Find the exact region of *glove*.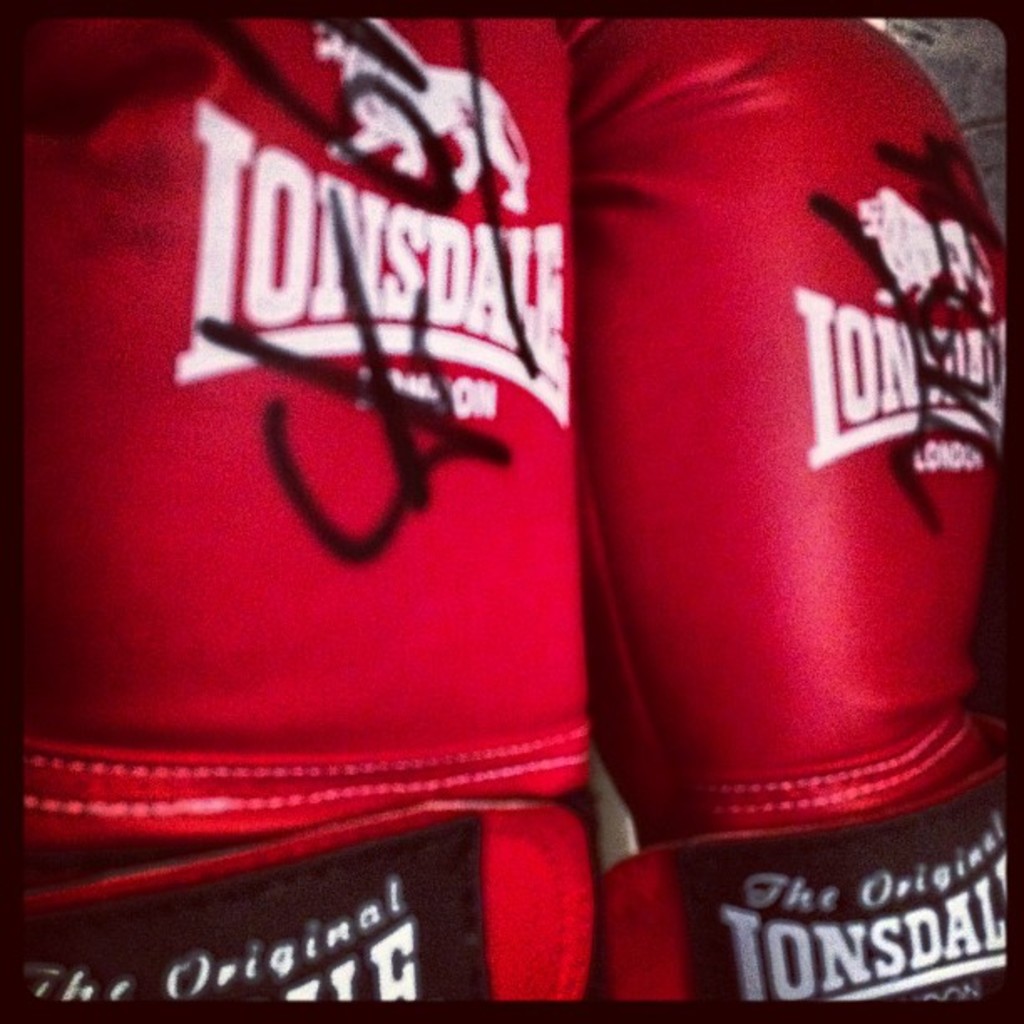
Exact region: <box>23,17,592,1004</box>.
